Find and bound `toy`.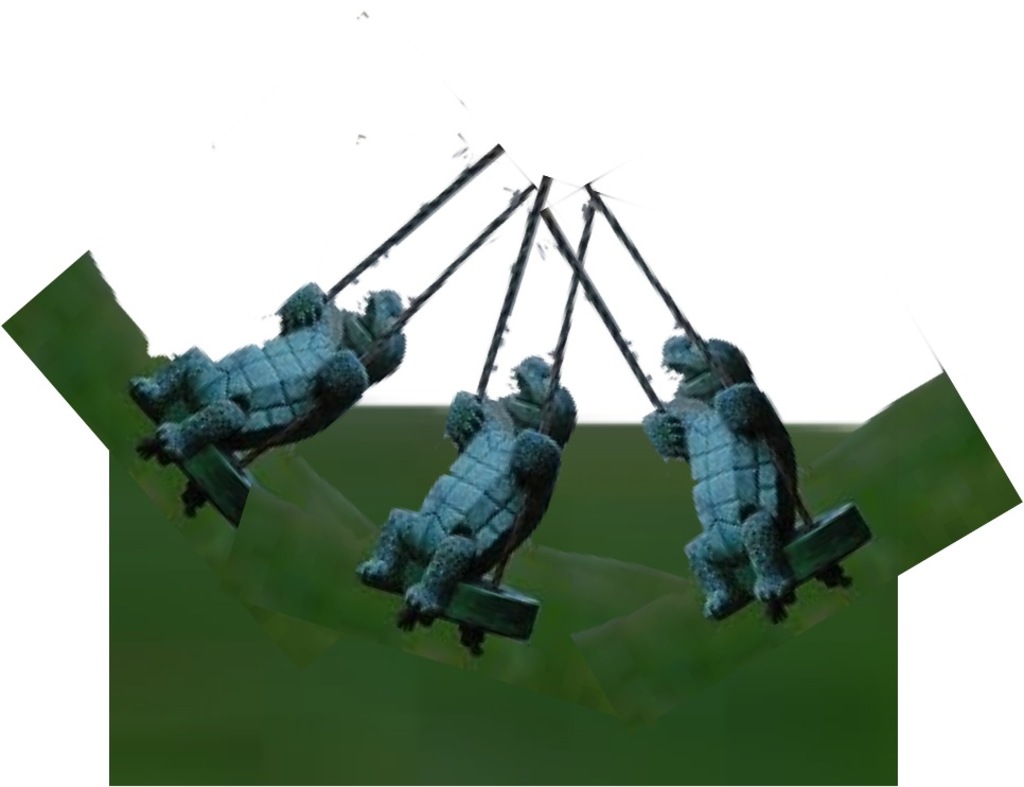
Bound: 165/139/535/522.
